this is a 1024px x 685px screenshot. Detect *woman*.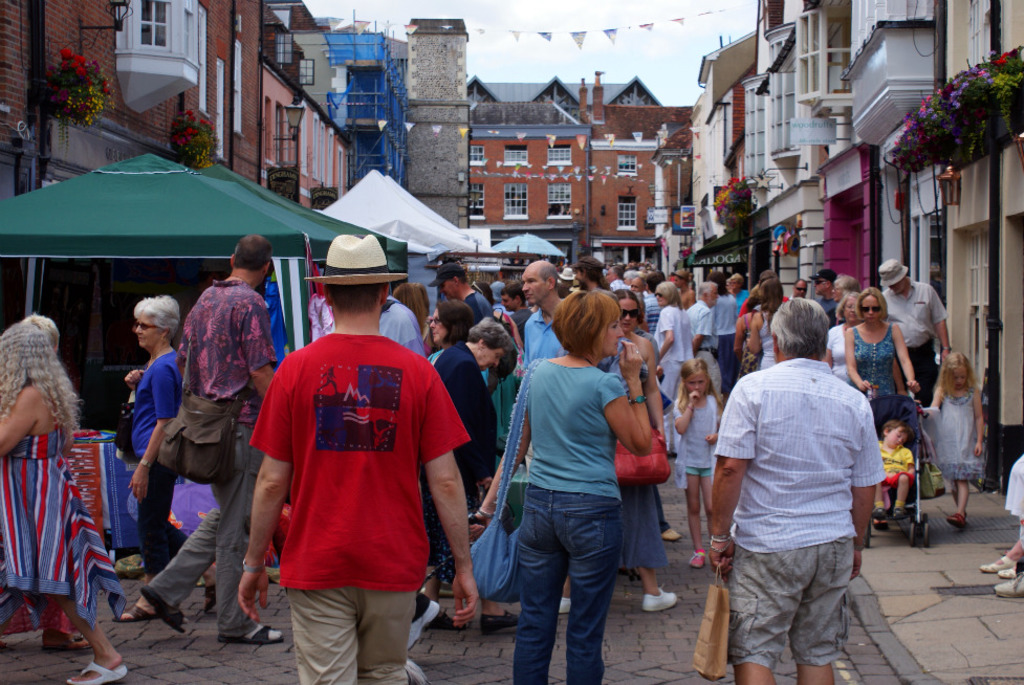
<bbox>841, 286, 925, 401</bbox>.
